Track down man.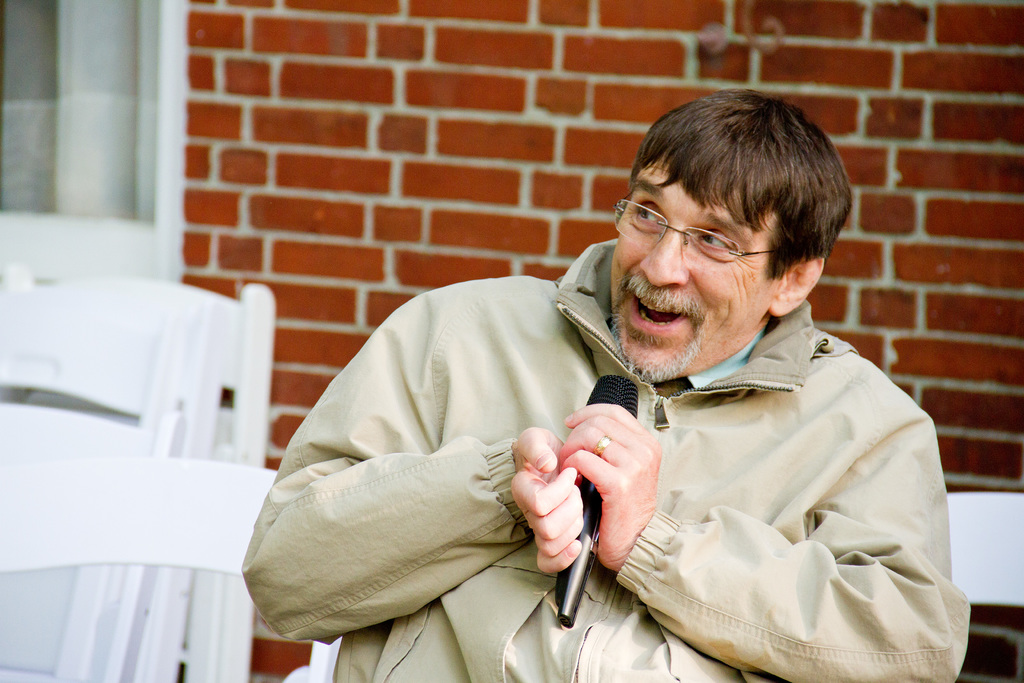
Tracked to <box>229,90,984,682</box>.
